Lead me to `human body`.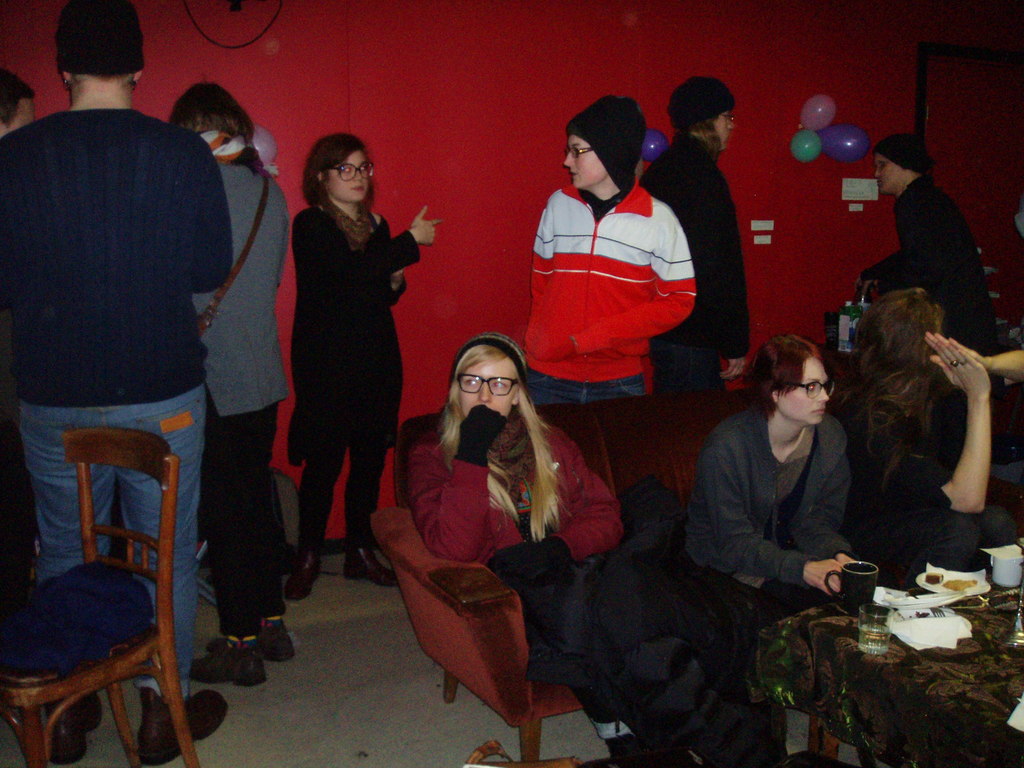
Lead to rect(678, 331, 847, 767).
